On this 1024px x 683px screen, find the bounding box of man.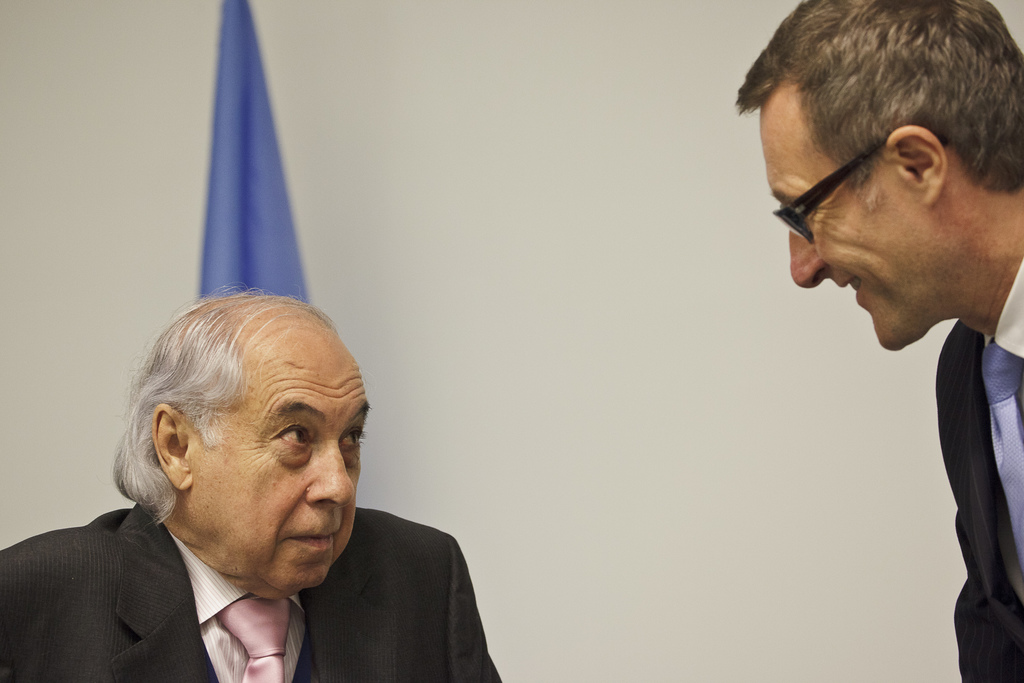
Bounding box: 0, 281, 502, 682.
